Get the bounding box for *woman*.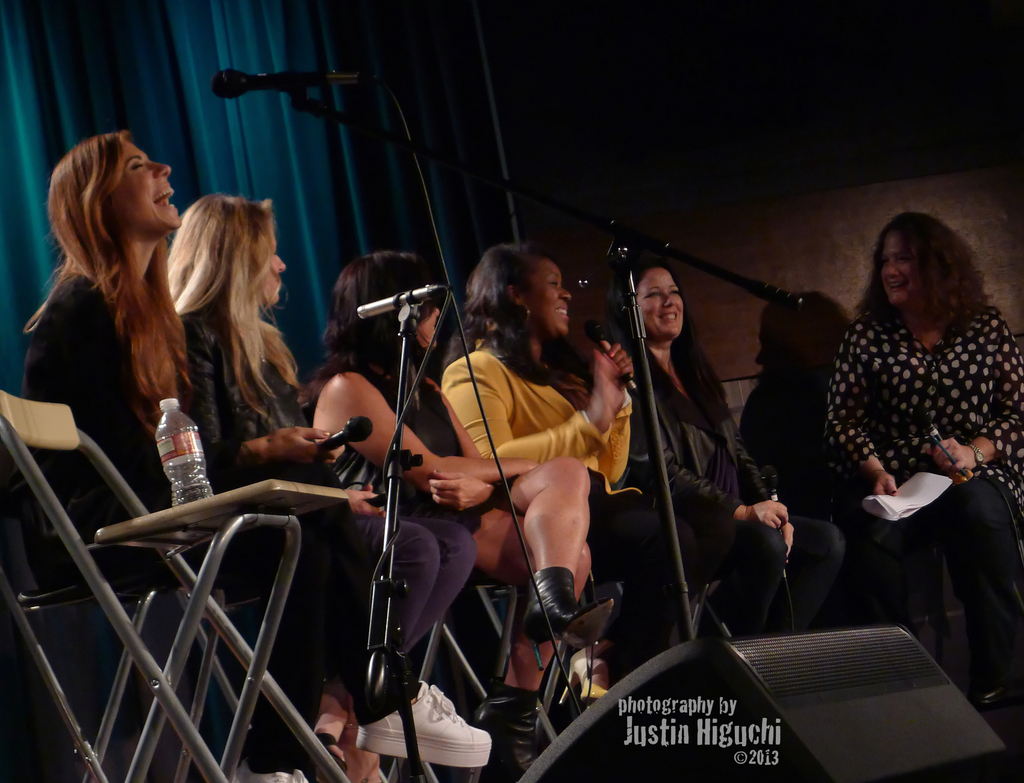
[433, 238, 657, 627].
